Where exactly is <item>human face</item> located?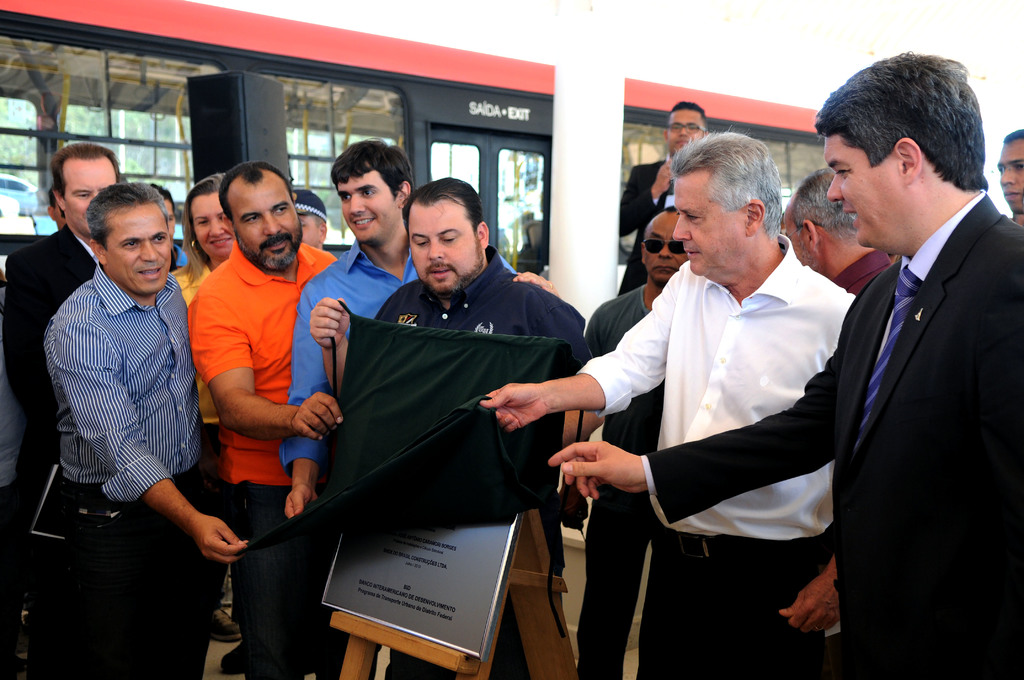
Its bounding box is BBox(236, 187, 303, 270).
